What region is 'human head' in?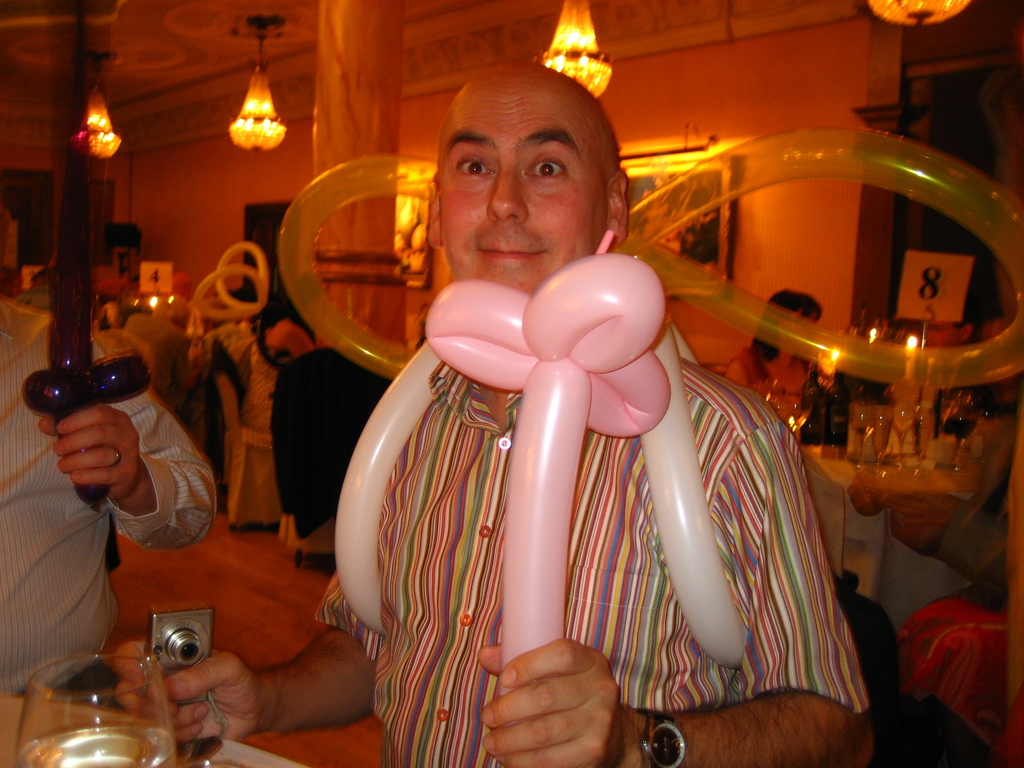
left=433, top=56, right=630, bottom=295.
